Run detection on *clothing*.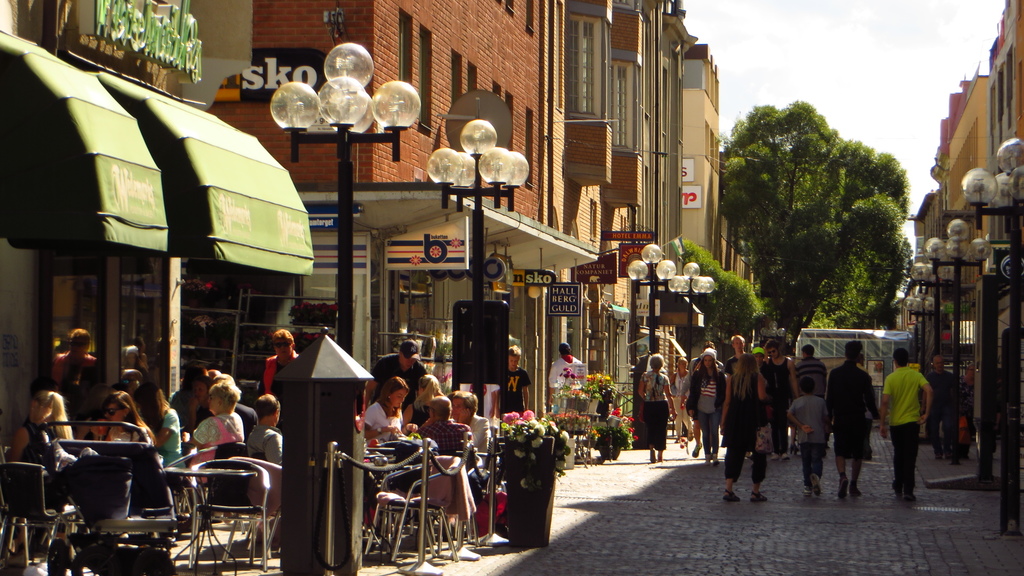
Result: l=824, t=354, r=874, b=457.
